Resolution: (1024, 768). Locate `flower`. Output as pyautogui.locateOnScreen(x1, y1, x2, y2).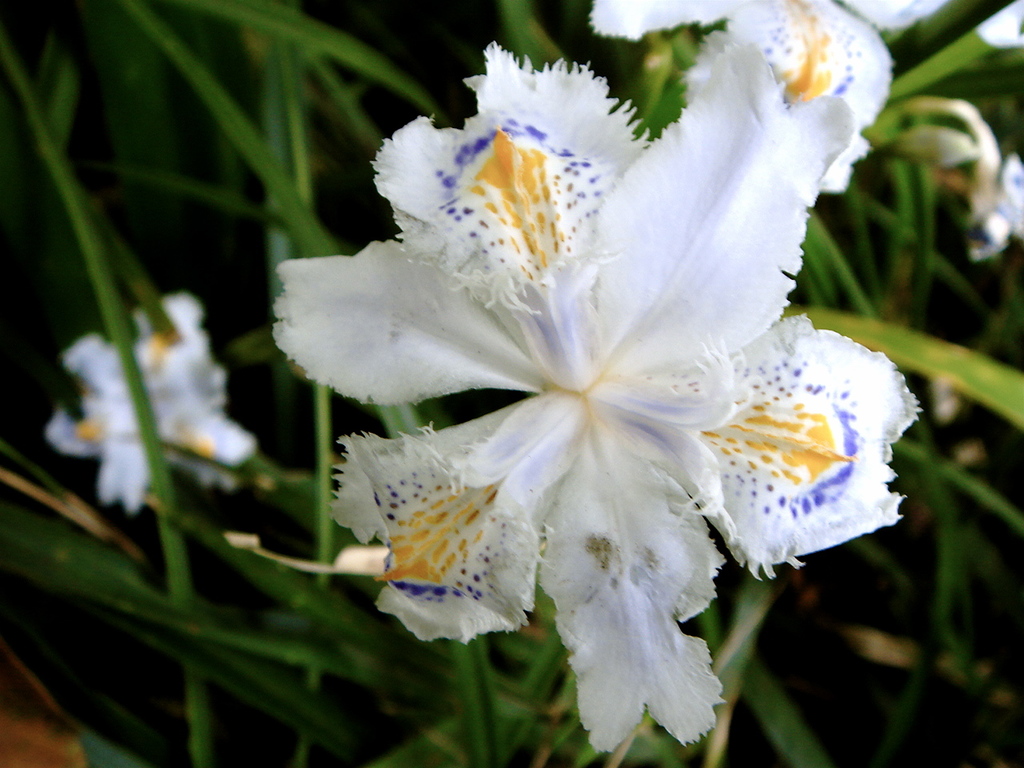
pyautogui.locateOnScreen(38, 288, 266, 512).
